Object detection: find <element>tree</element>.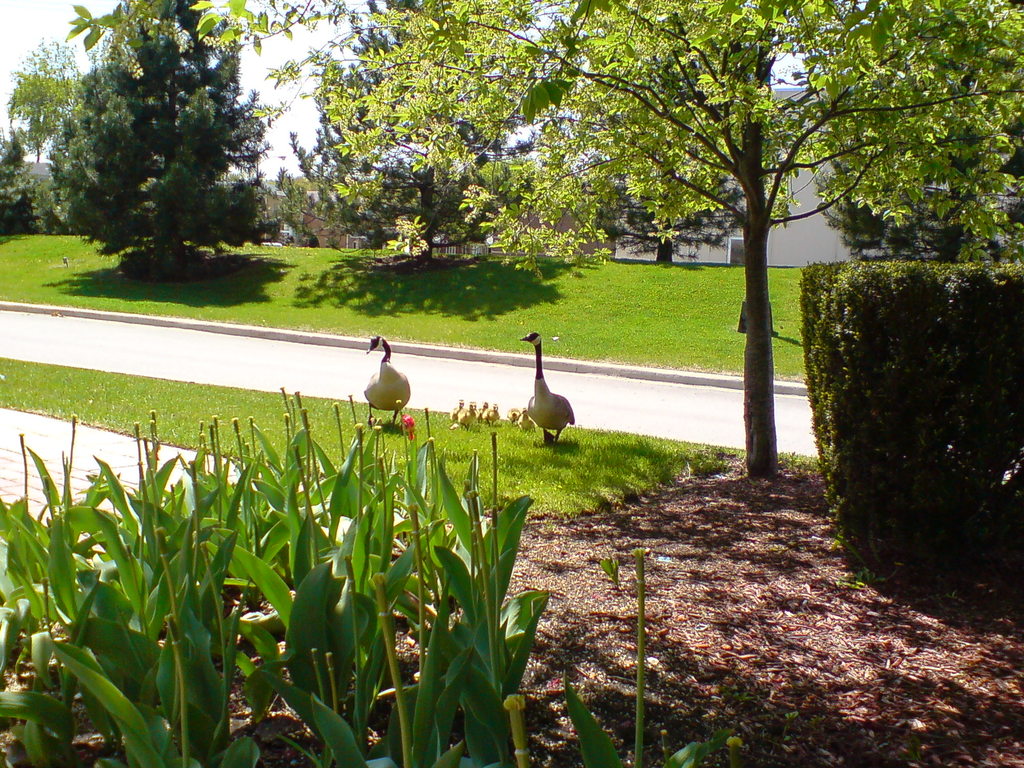
left=4, top=40, right=88, bottom=162.
